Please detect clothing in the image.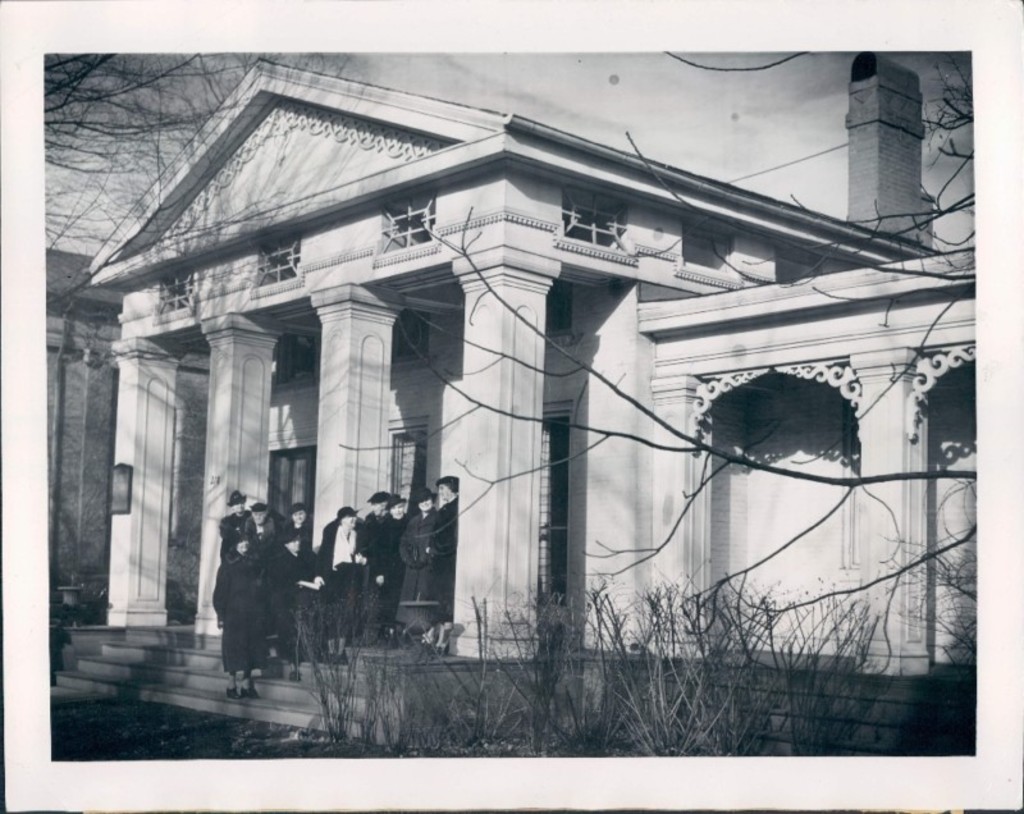
(x1=210, y1=553, x2=261, y2=667).
